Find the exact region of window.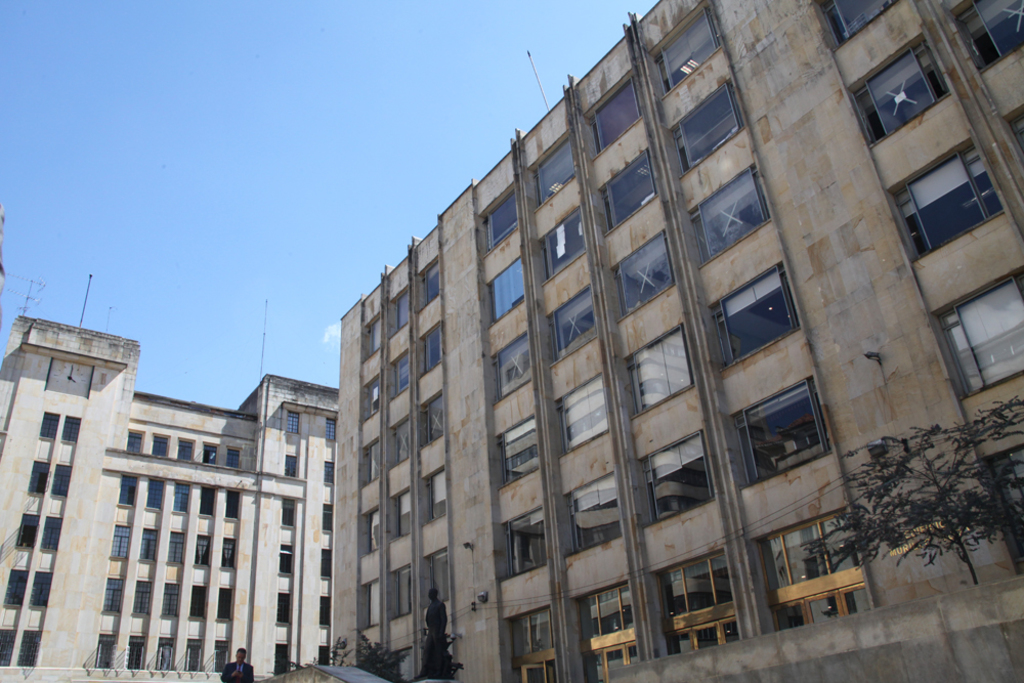
Exact region: region(634, 431, 717, 518).
